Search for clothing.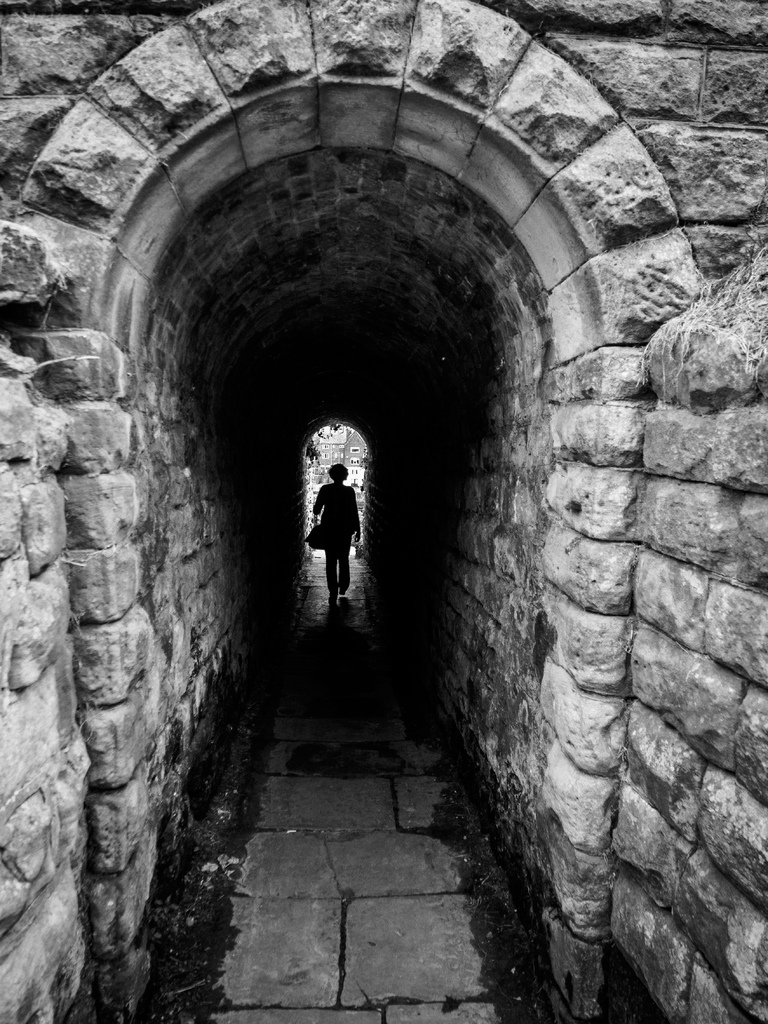
Found at (301,483,361,554).
